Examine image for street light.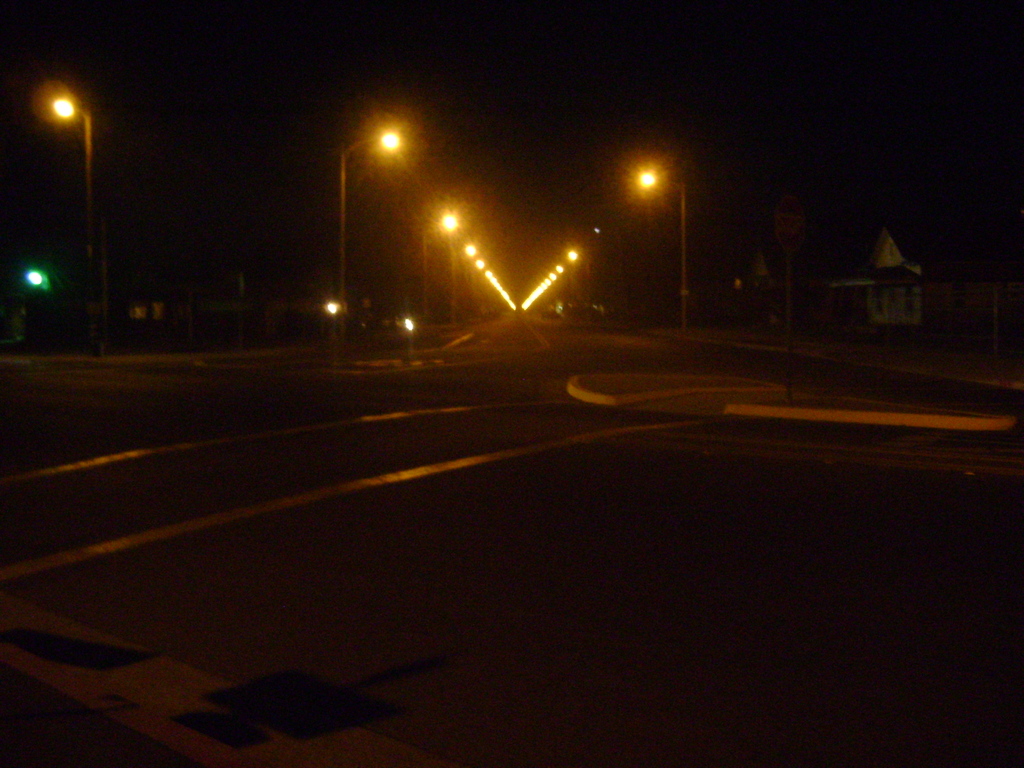
Examination result: [345, 131, 396, 341].
